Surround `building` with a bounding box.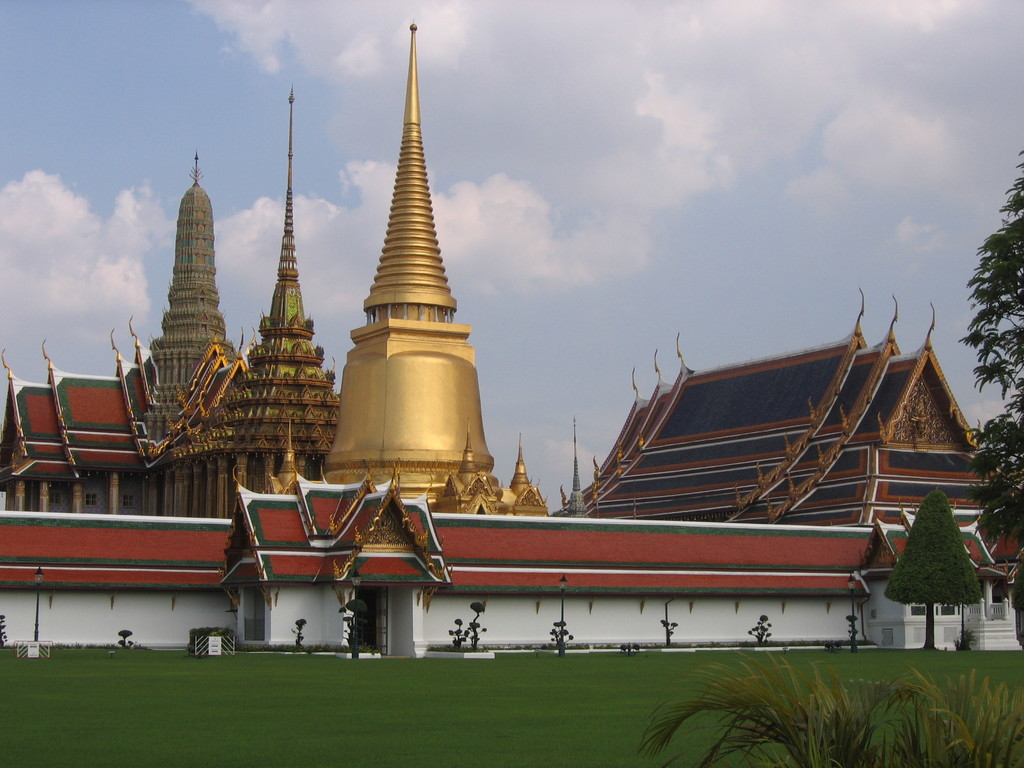
(0,24,1023,646).
